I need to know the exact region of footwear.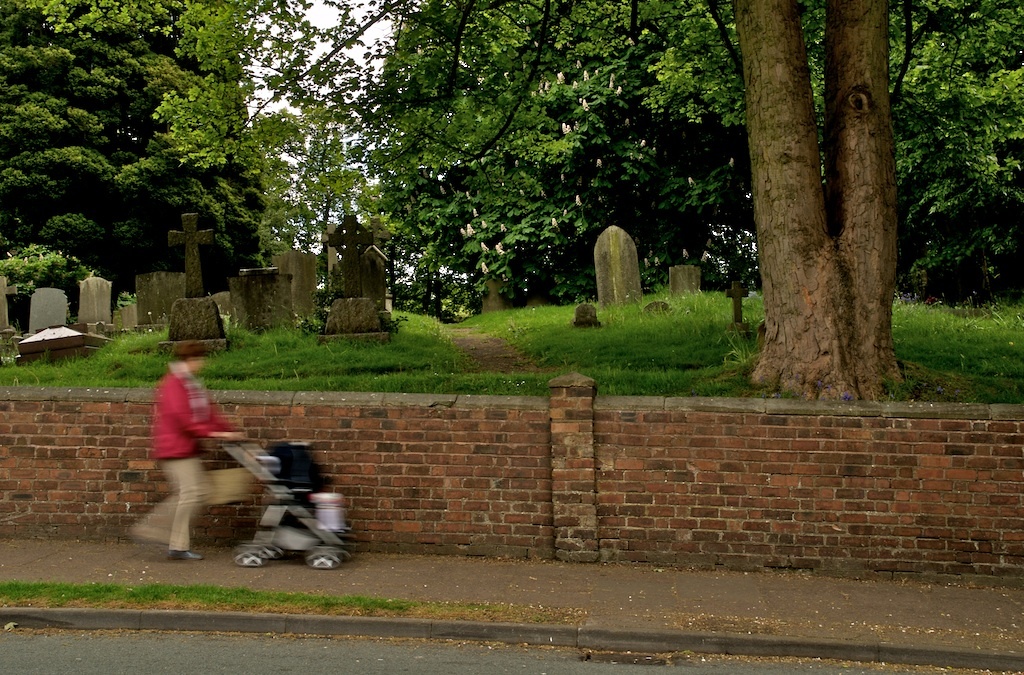
Region: select_region(167, 553, 207, 560).
